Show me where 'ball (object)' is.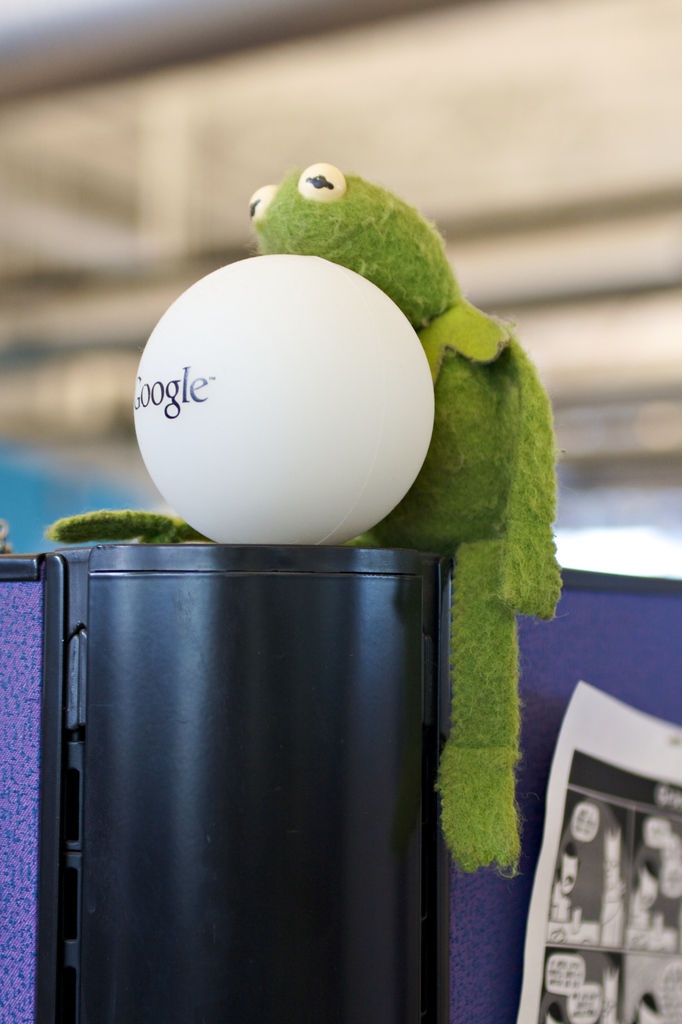
'ball (object)' is at <region>138, 252, 426, 541</region>.
